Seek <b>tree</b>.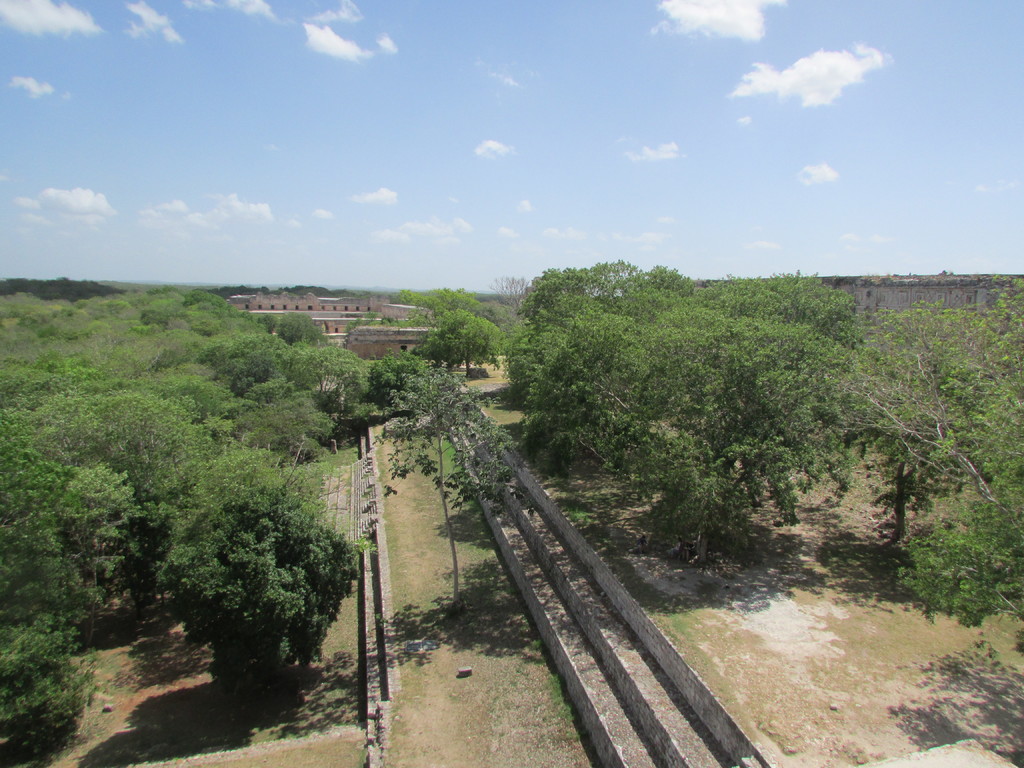
<region>406, 283, 488, 336</region>.
